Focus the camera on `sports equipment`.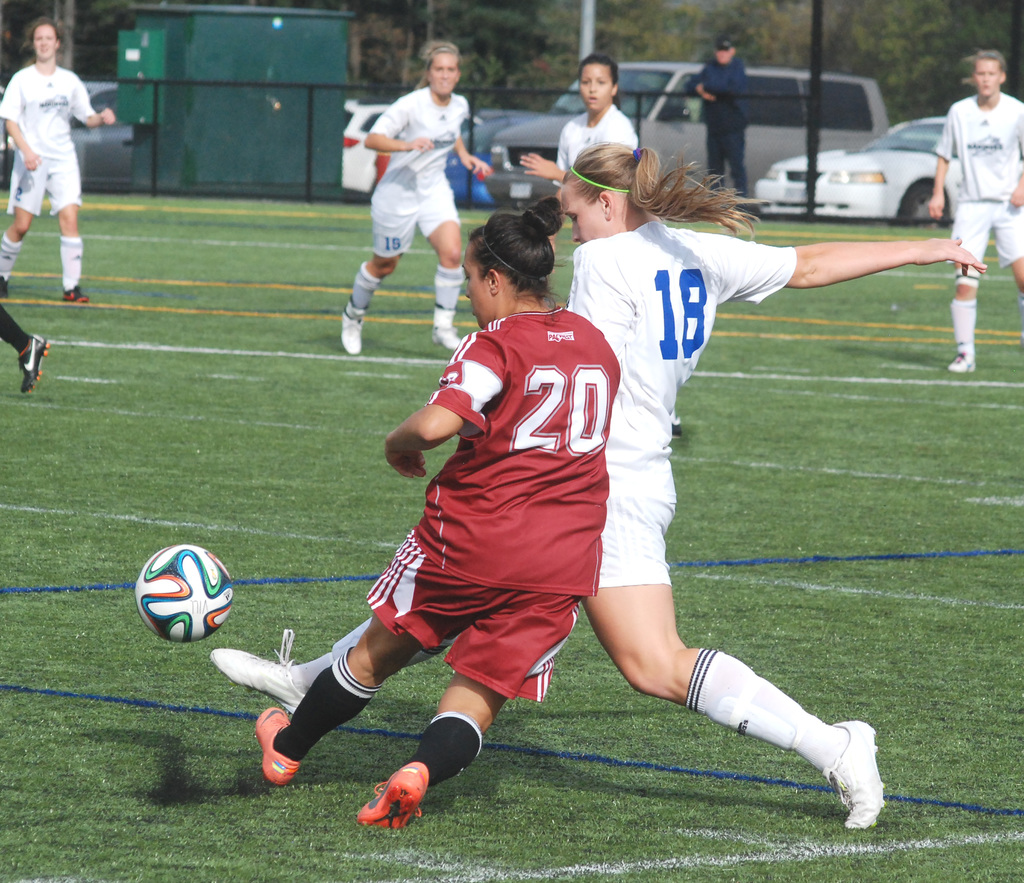
Focus region: box=[19, 332, 51, 394].
